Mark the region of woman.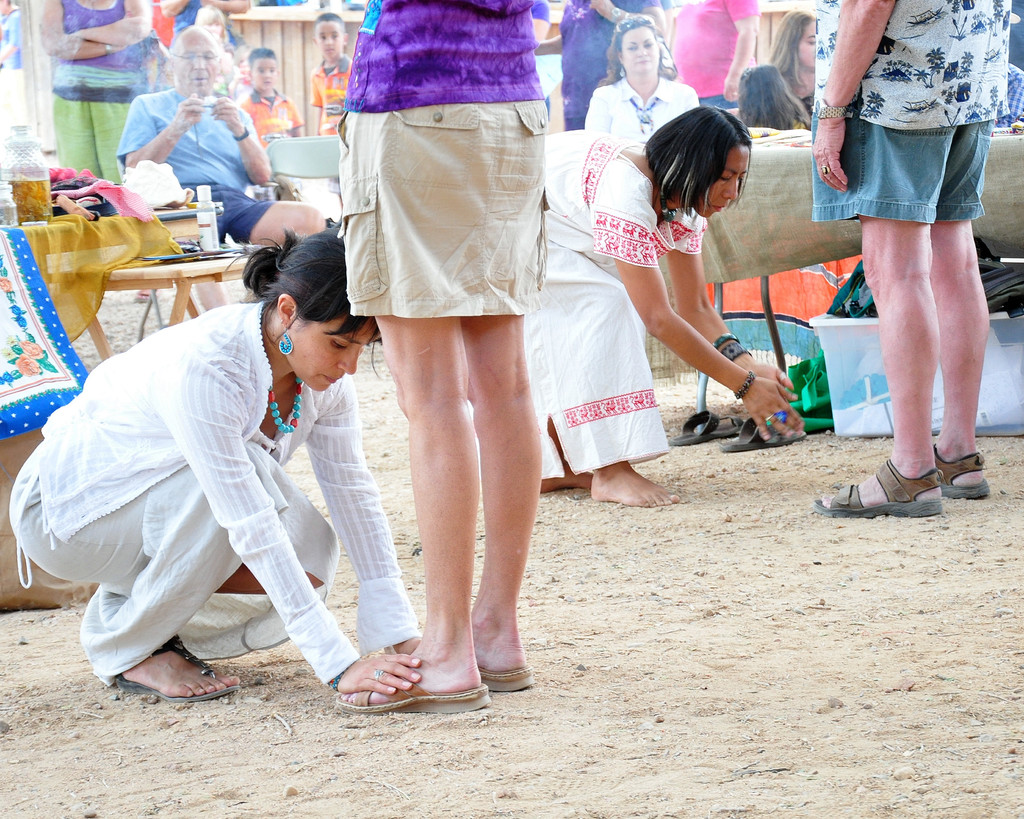
Region: x1=322, y1=16, x2=563, y2=688.
